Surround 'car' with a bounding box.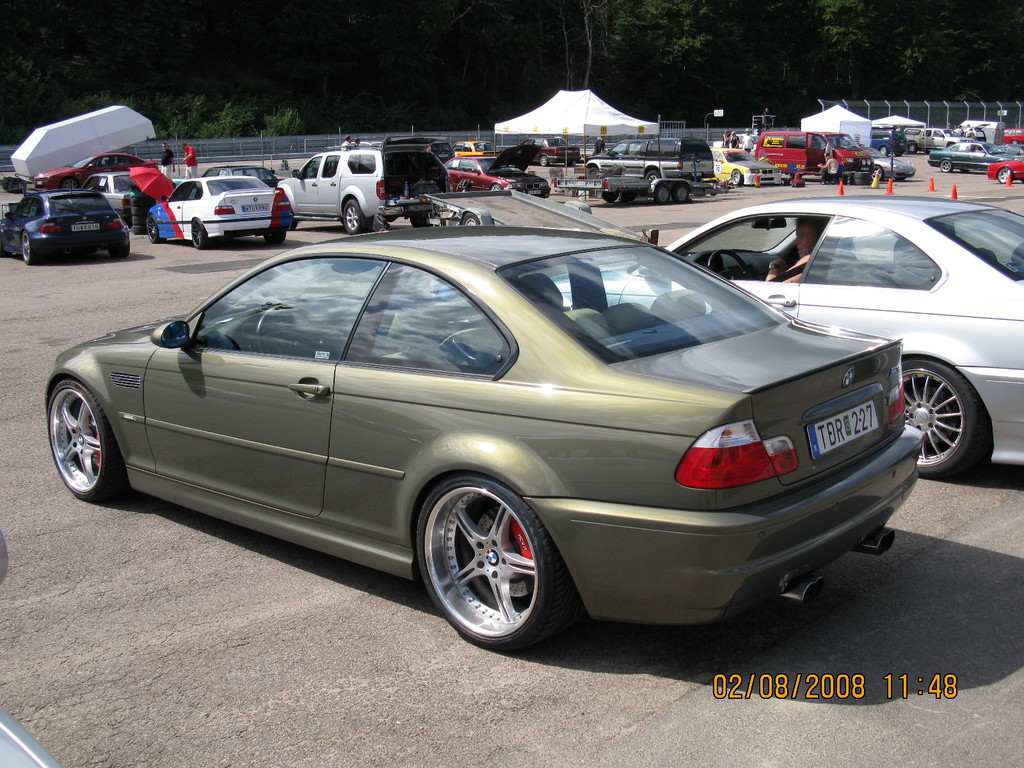
region(438, 151, 552, 195).
